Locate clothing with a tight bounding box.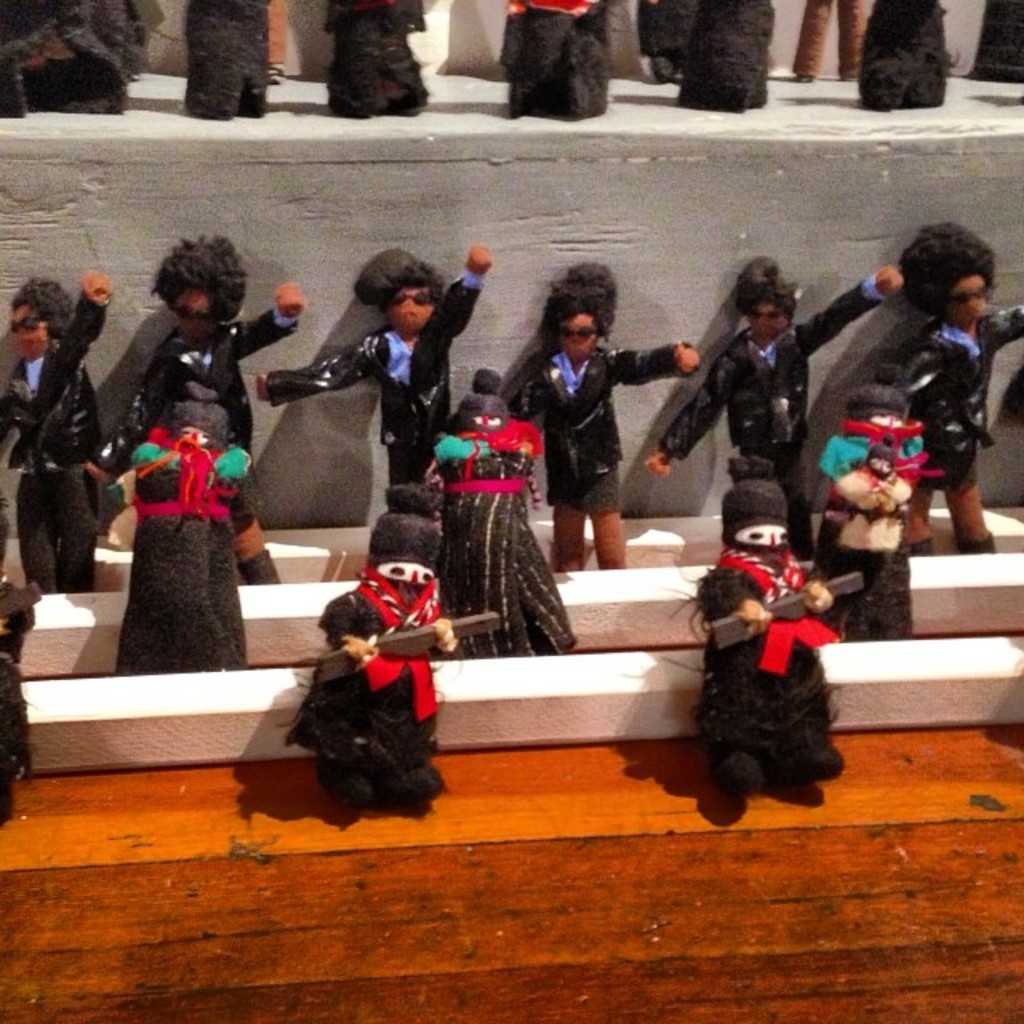
704 549 853 784.
